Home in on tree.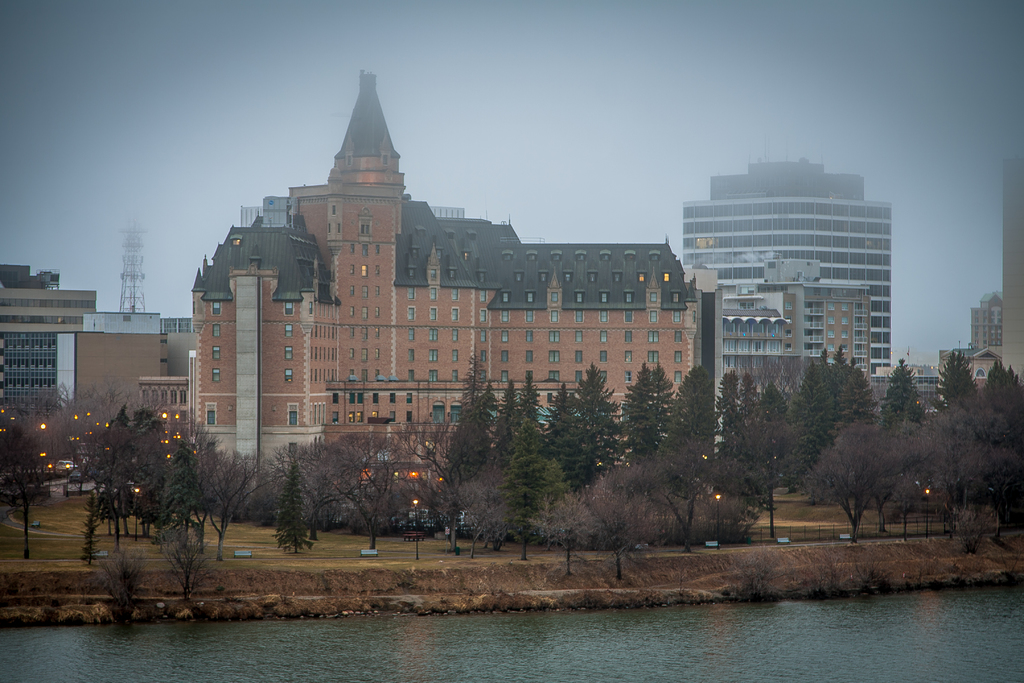
Homed in at rect(869, 407, 958, 545).
